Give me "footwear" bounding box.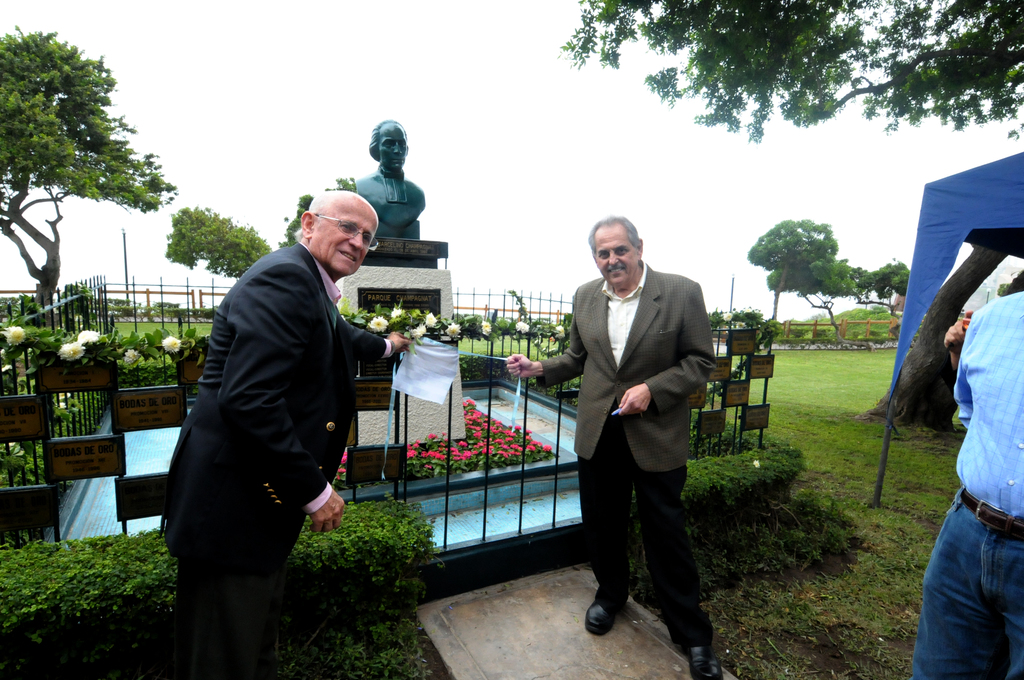
left=672, top=621, right=716, bottom=679.
